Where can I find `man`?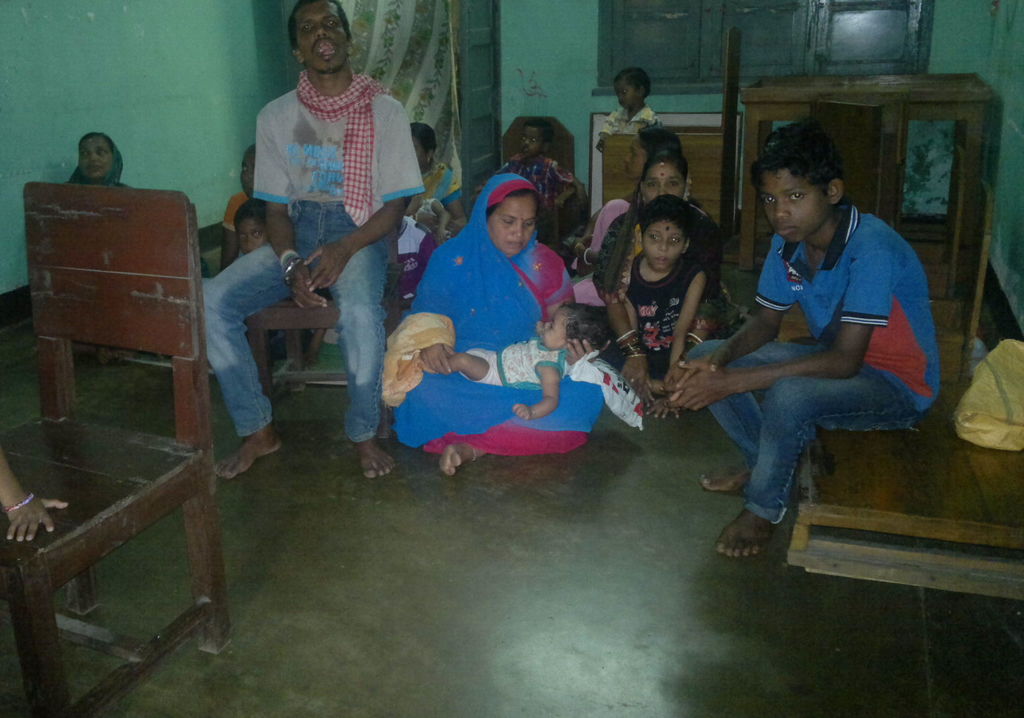
You can find it at box=[681, 106, 939, 582].
